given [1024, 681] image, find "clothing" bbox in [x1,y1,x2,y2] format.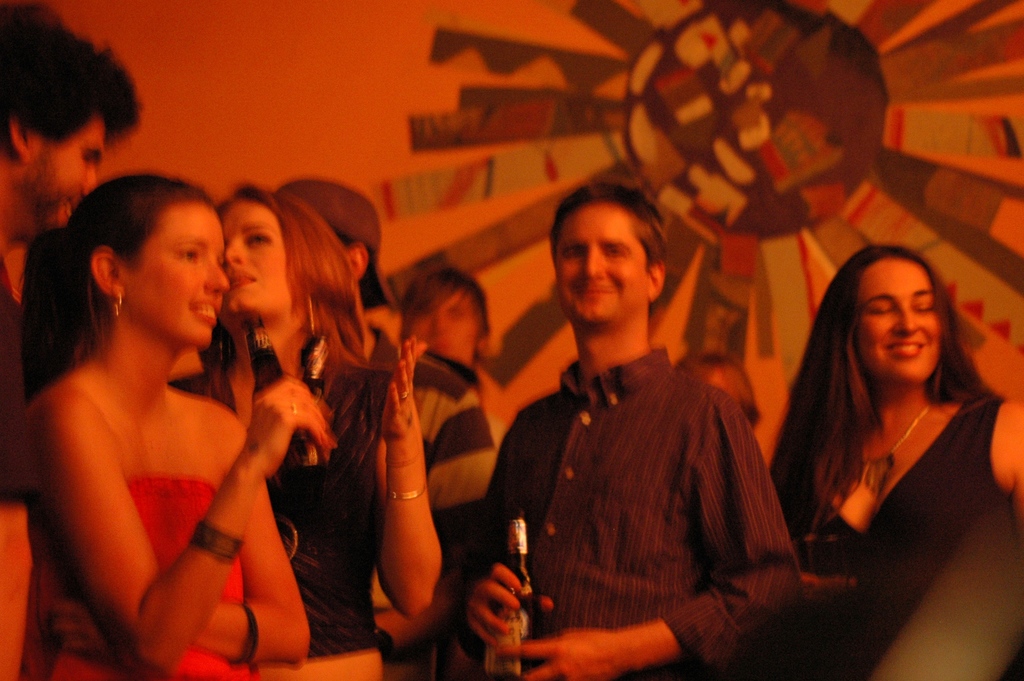
[369,324,499,680].
